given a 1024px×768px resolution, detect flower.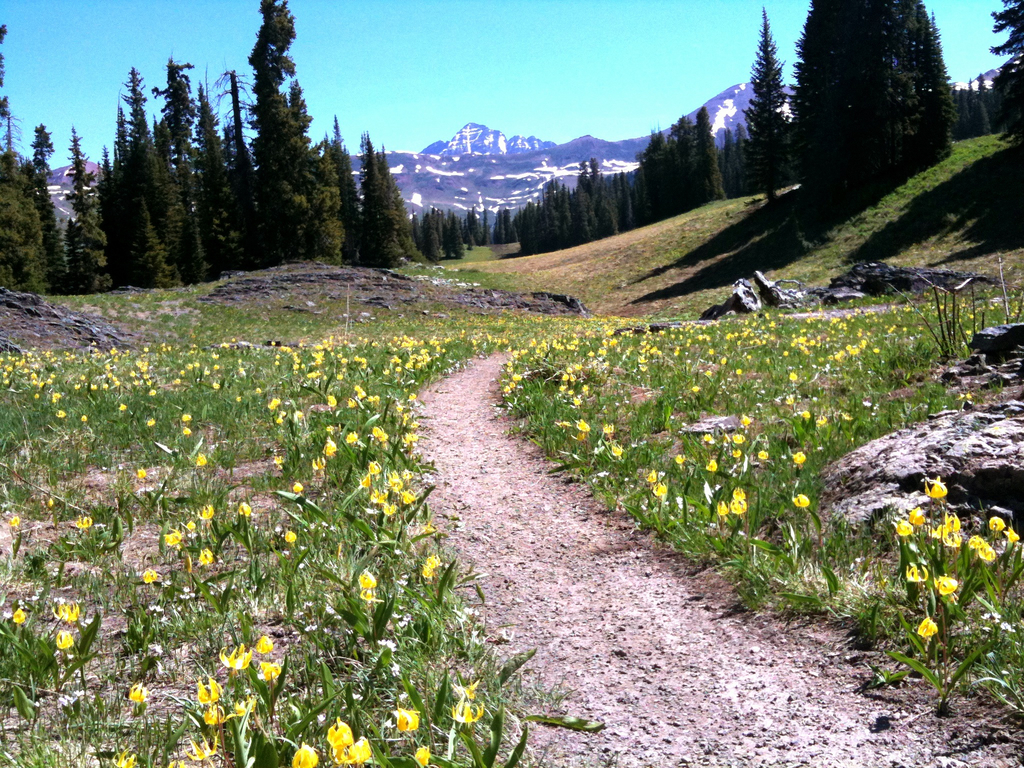
box=[452, 700, 483, 724].
